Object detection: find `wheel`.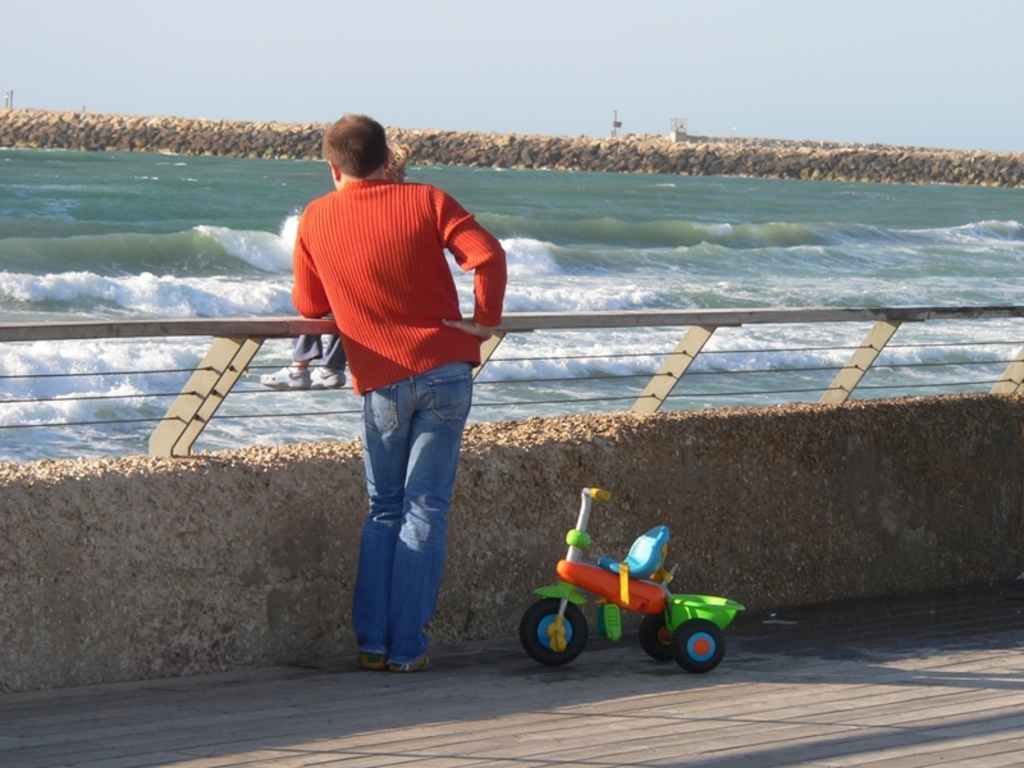
[518, 605, 598, 678].
